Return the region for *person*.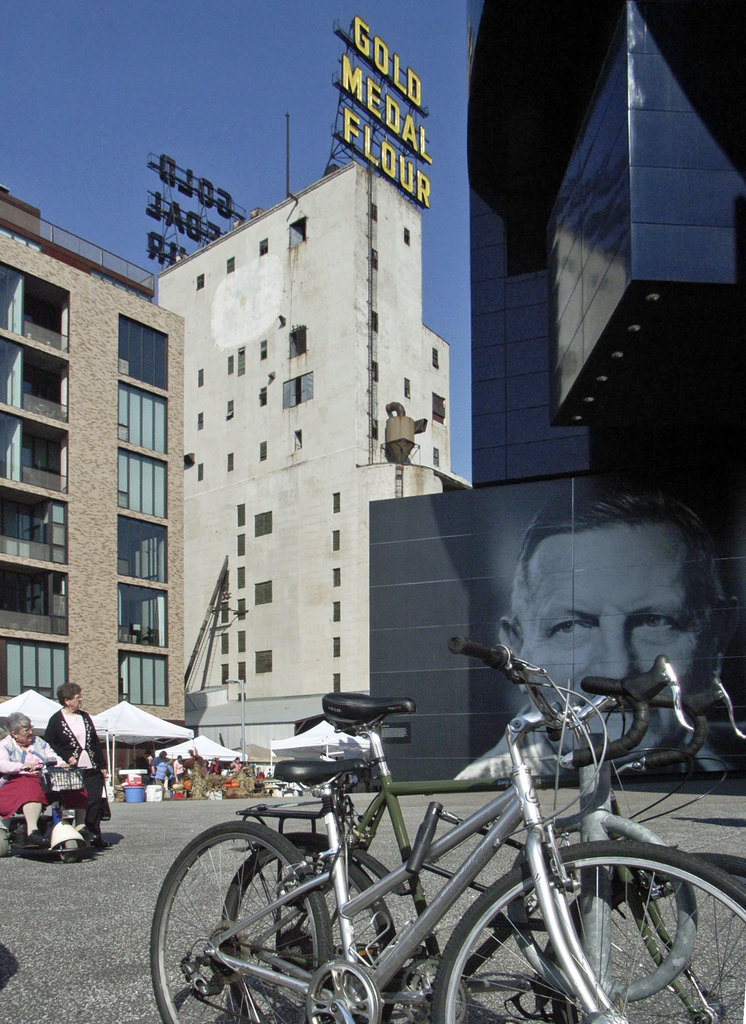
(42, 681, 111, 849).
